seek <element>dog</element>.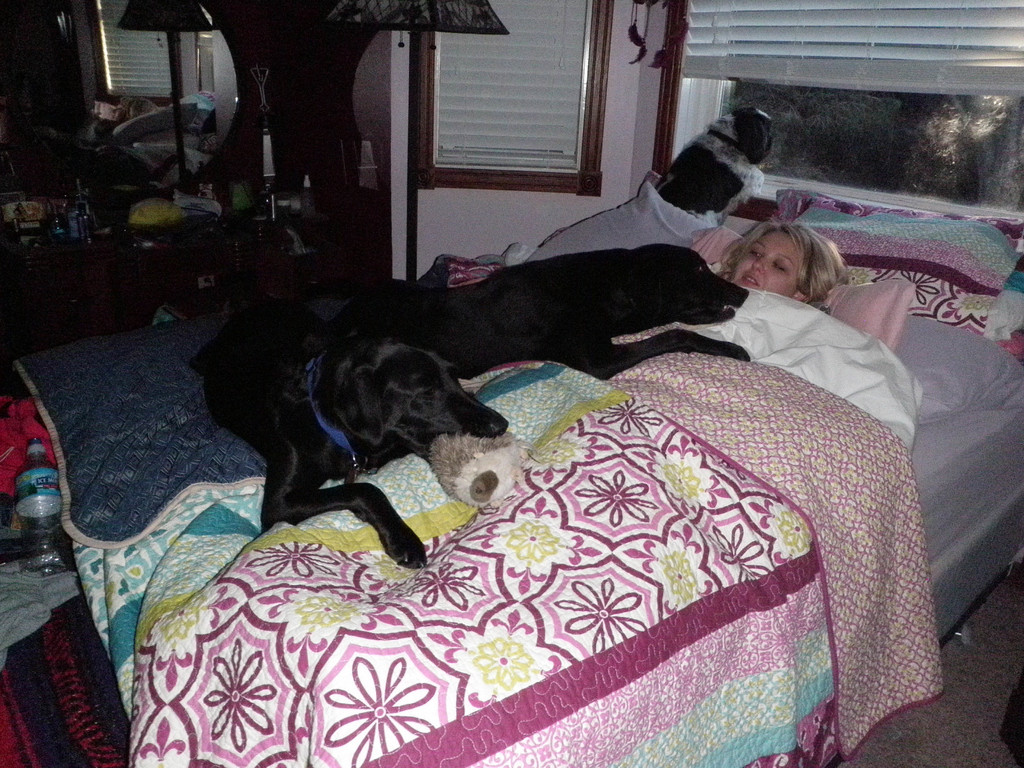
(186,298,512,570).
